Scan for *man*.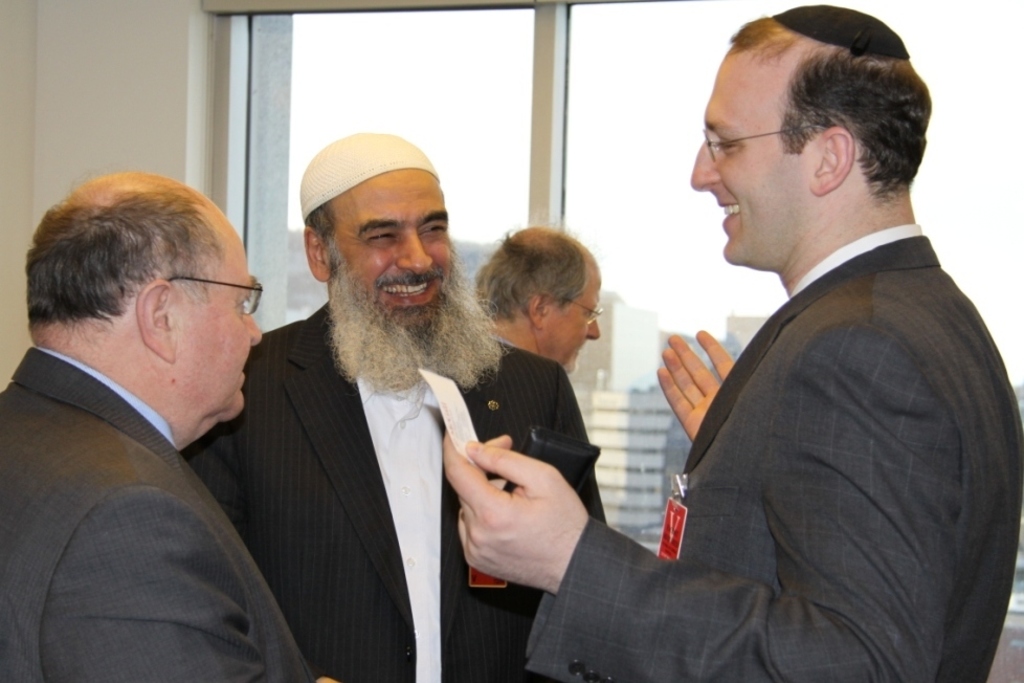
Scan result: l=439, t=0, r=1023, b=682.
